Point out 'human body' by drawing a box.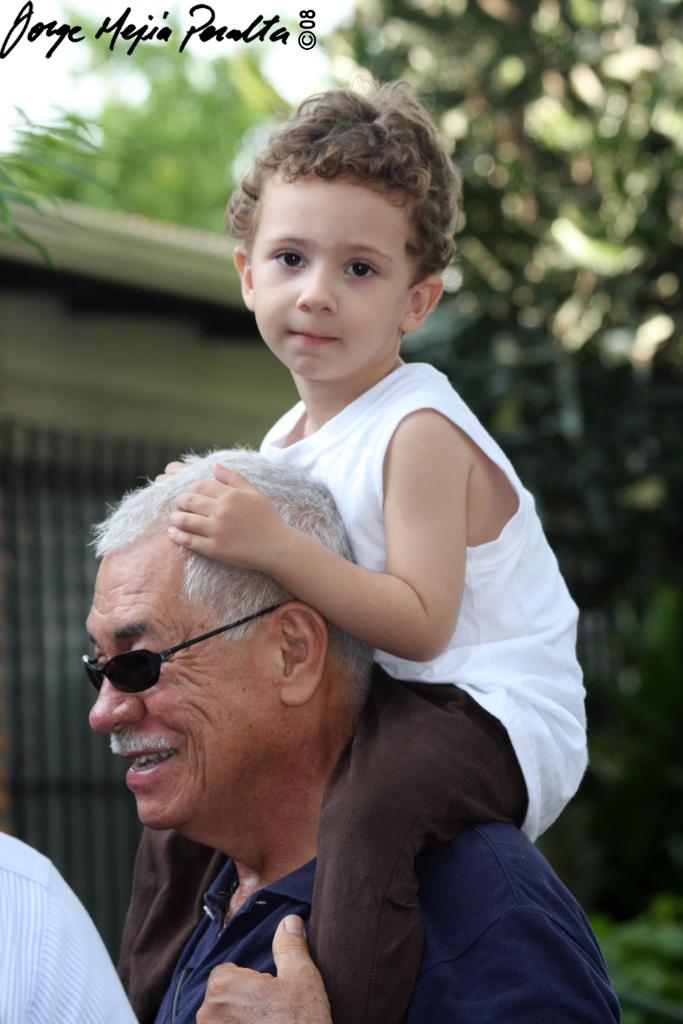
(143, 813, 626, 1023).
